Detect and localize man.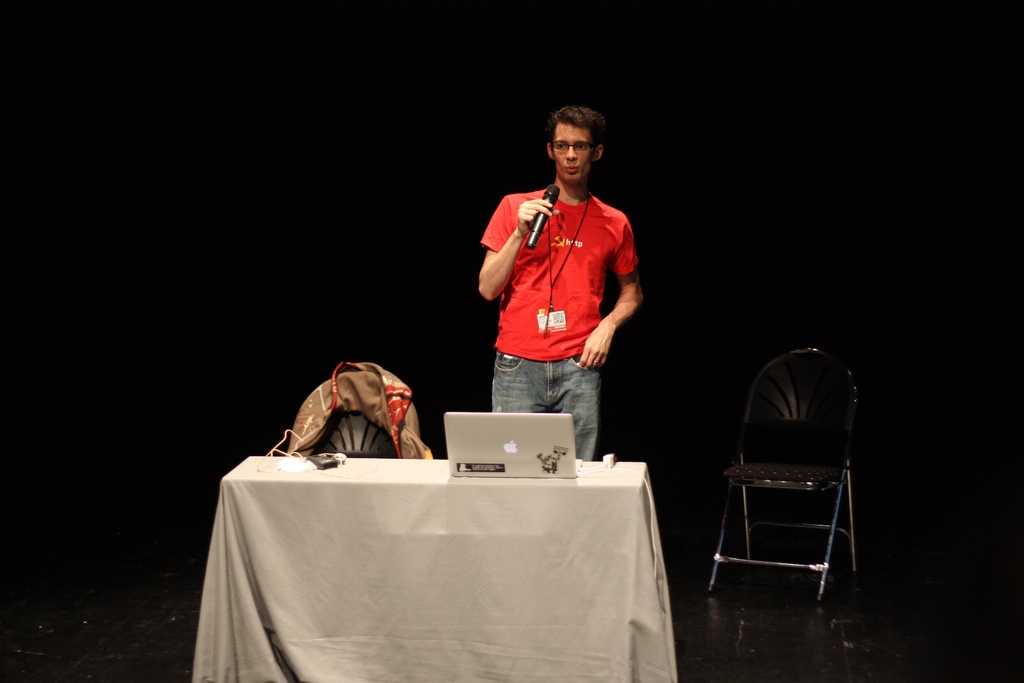
Localized at box=[476, 103, 644, 465].
